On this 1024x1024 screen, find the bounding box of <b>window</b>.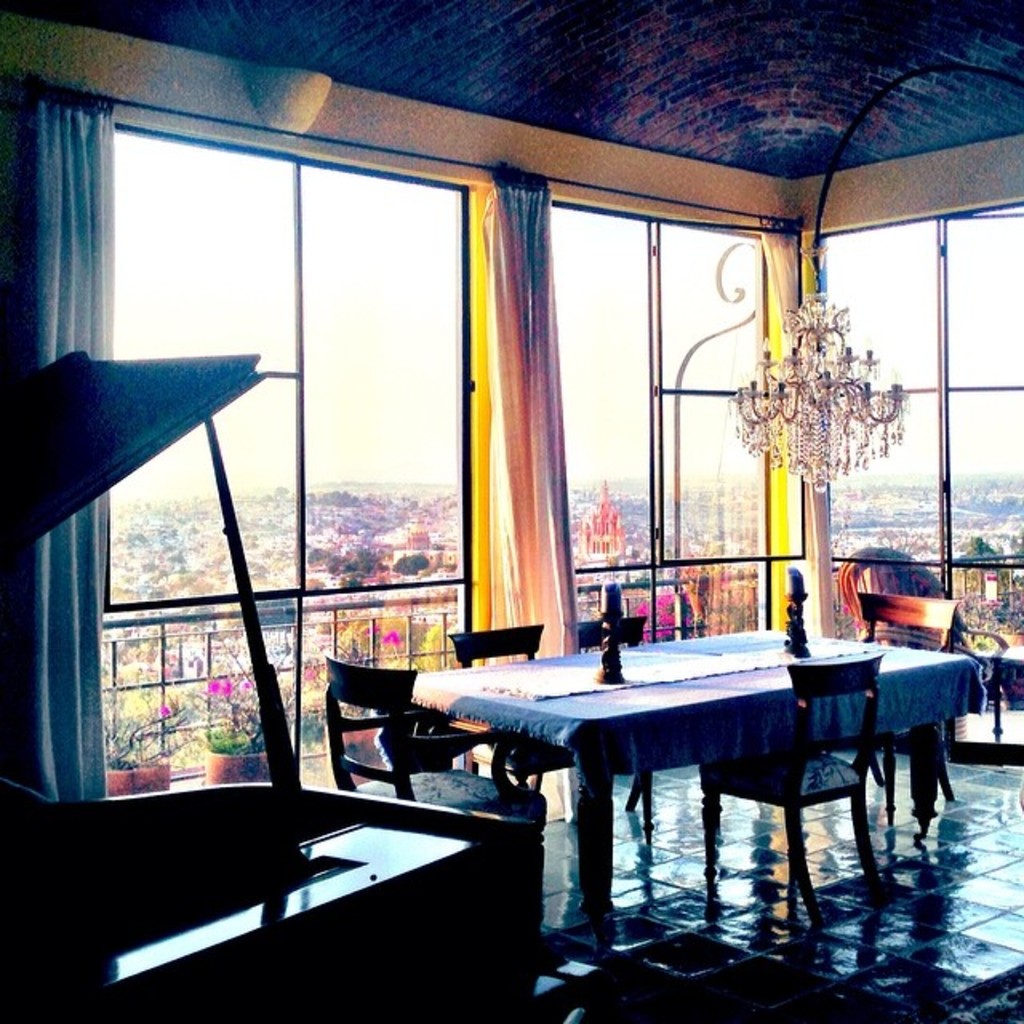
Bounding box: x1=811, y1=182, x2=1022, y2=749.
